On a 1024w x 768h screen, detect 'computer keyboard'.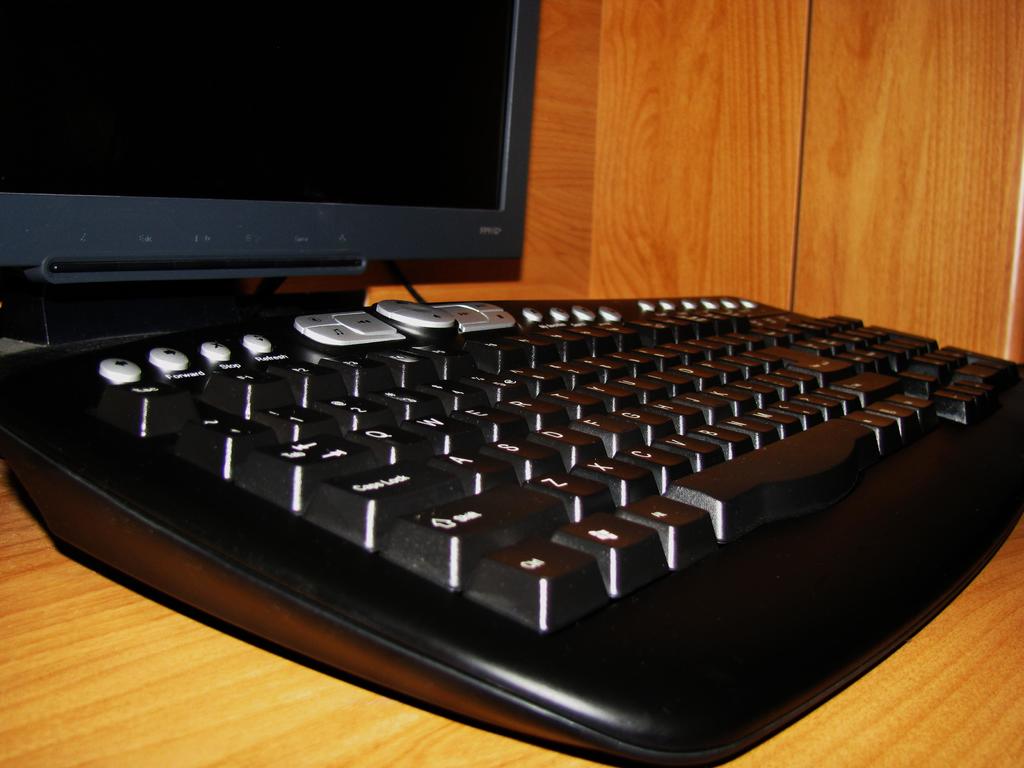
pyautogui.locateOnScreen(0, 294, 1023, 765).
